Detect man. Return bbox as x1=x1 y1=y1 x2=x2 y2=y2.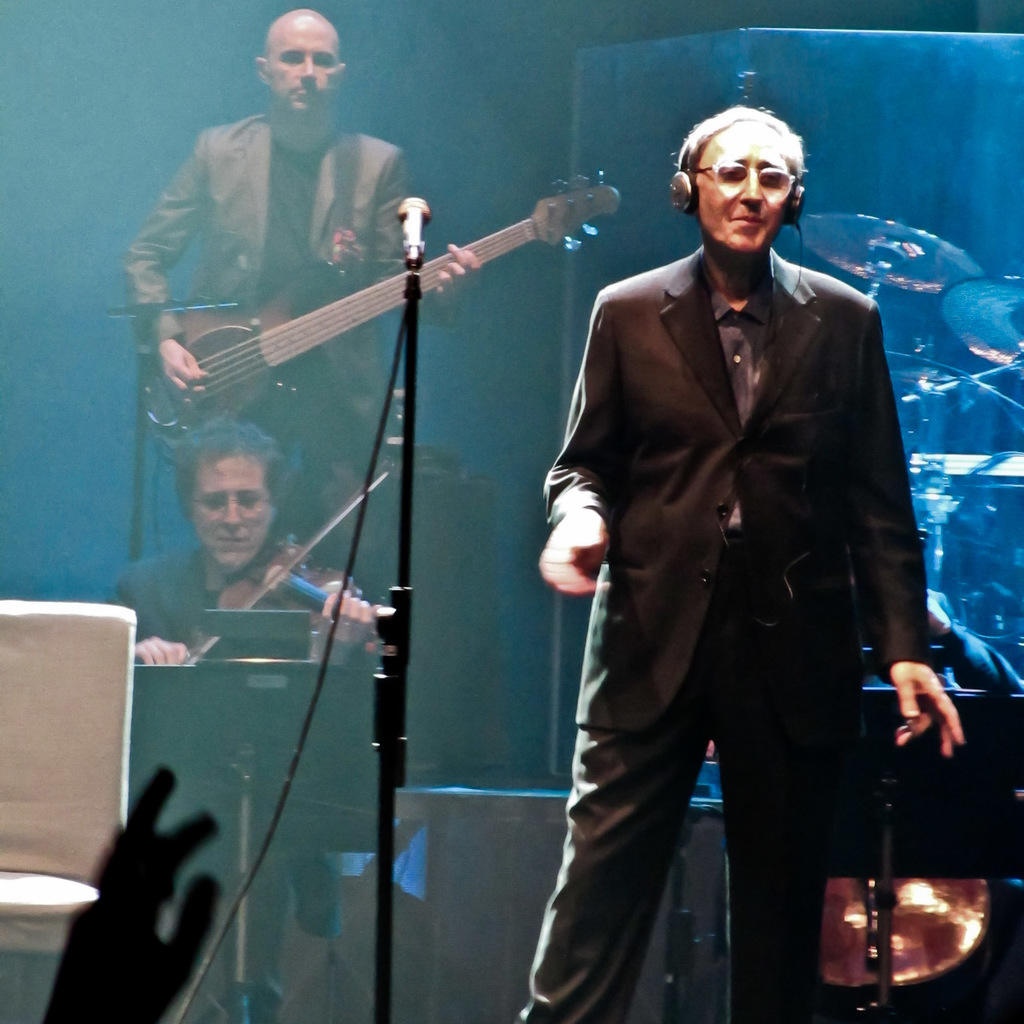
x1=128 y1=8 x2=480 y2=574.
